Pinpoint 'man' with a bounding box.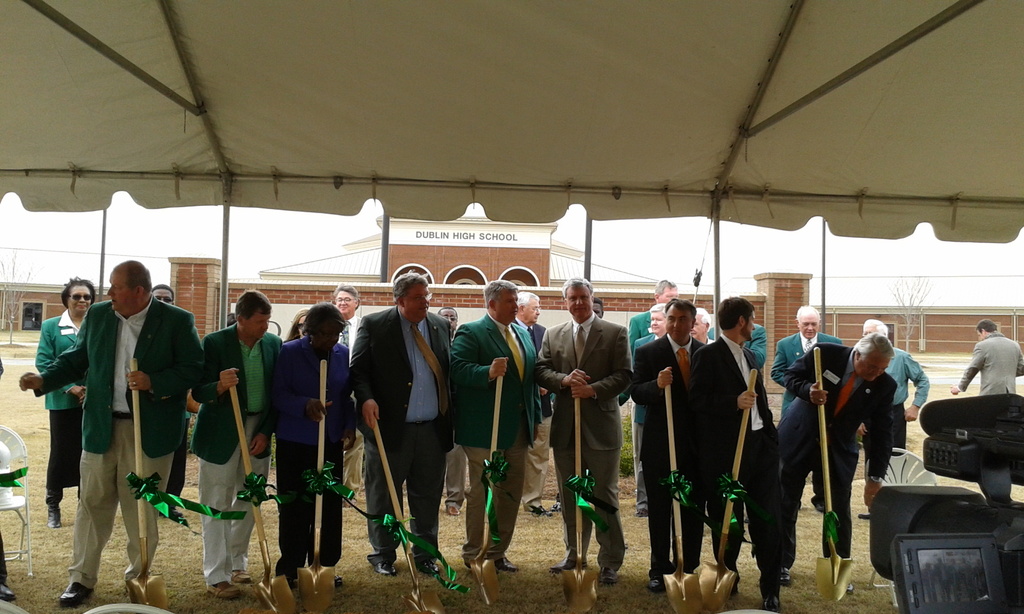
[x1=350, y1=272, x2=452, y2=576].
